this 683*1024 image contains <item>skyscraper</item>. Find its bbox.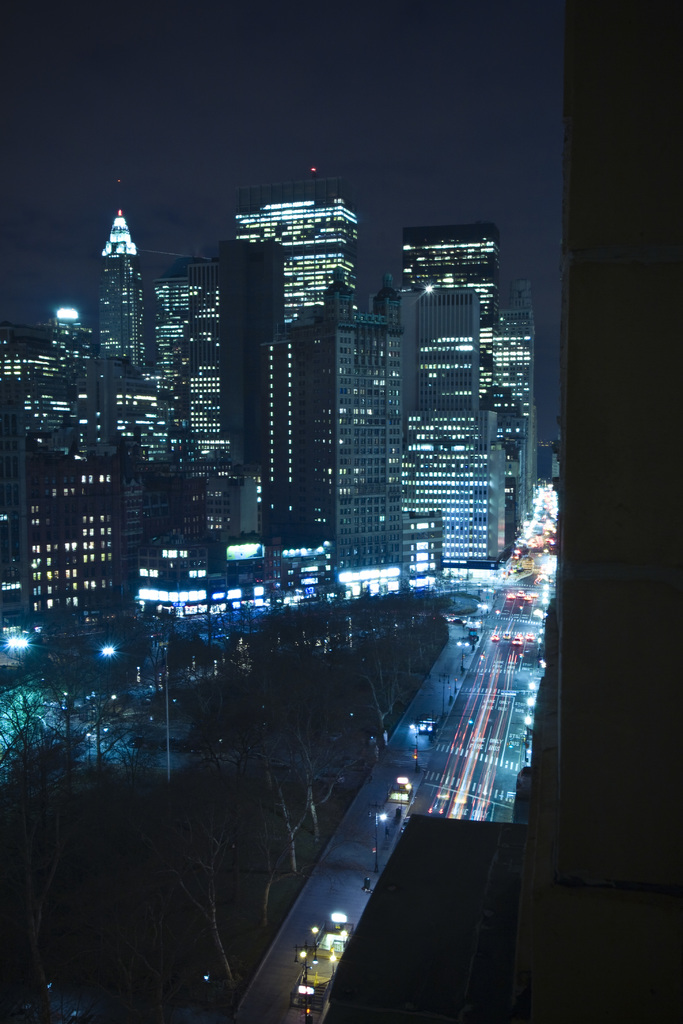
[x1=88, y1=200, x2=148, y2=372].
